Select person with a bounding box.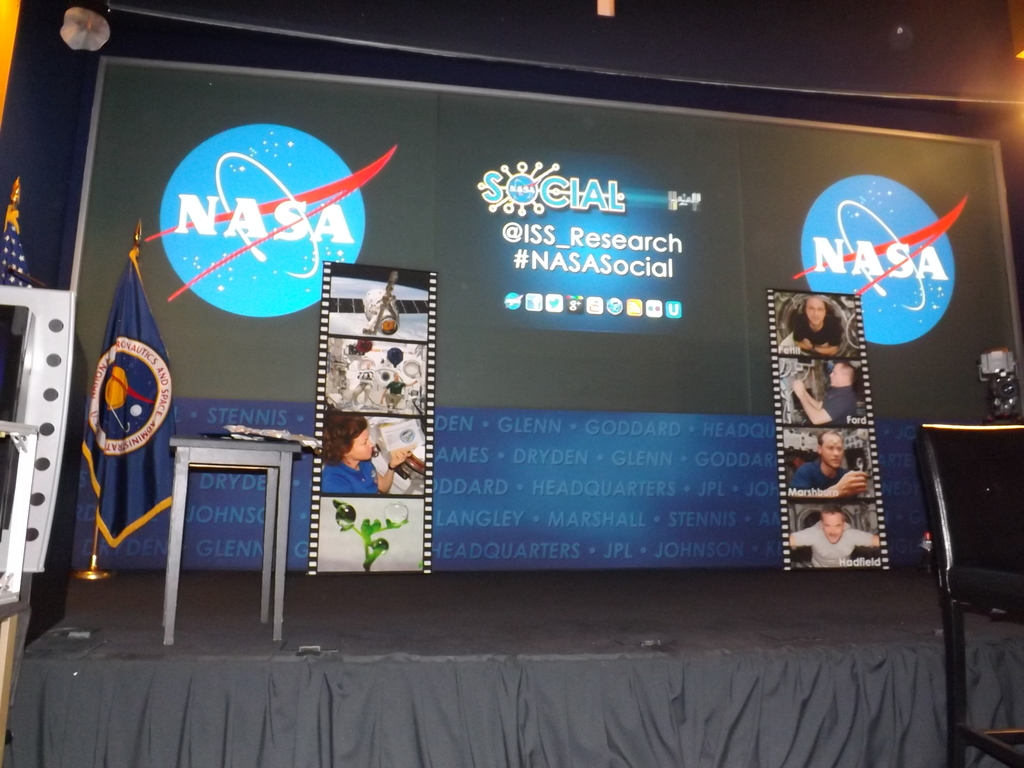
bbox(790, 436, 867, 499).
